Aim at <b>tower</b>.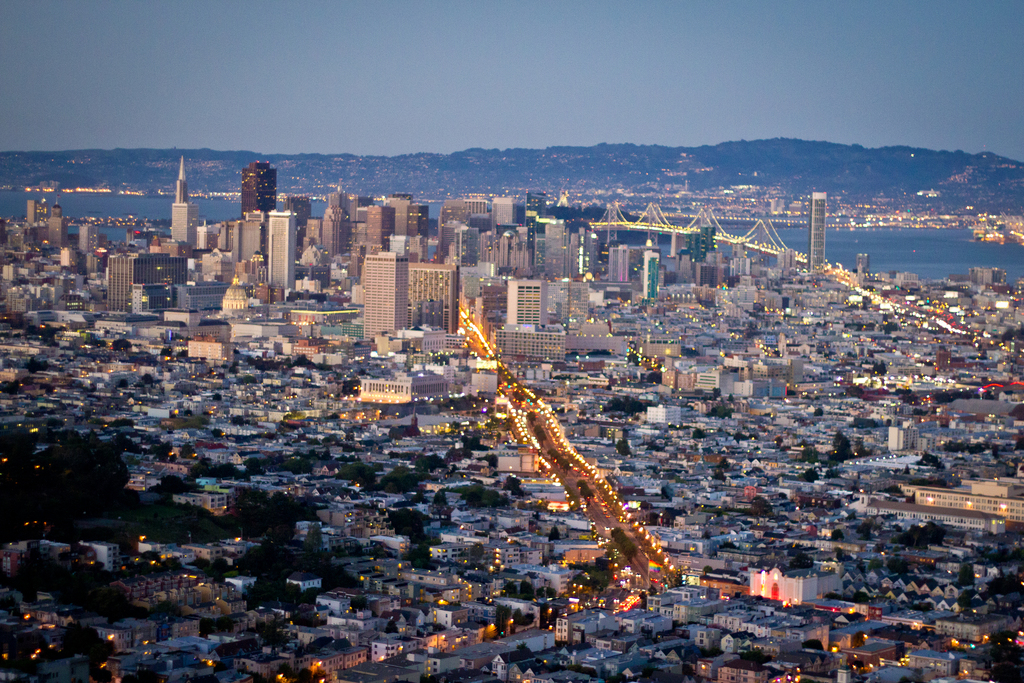
Aimed at [x1=676, y1=248, x2=689, y2=286].
